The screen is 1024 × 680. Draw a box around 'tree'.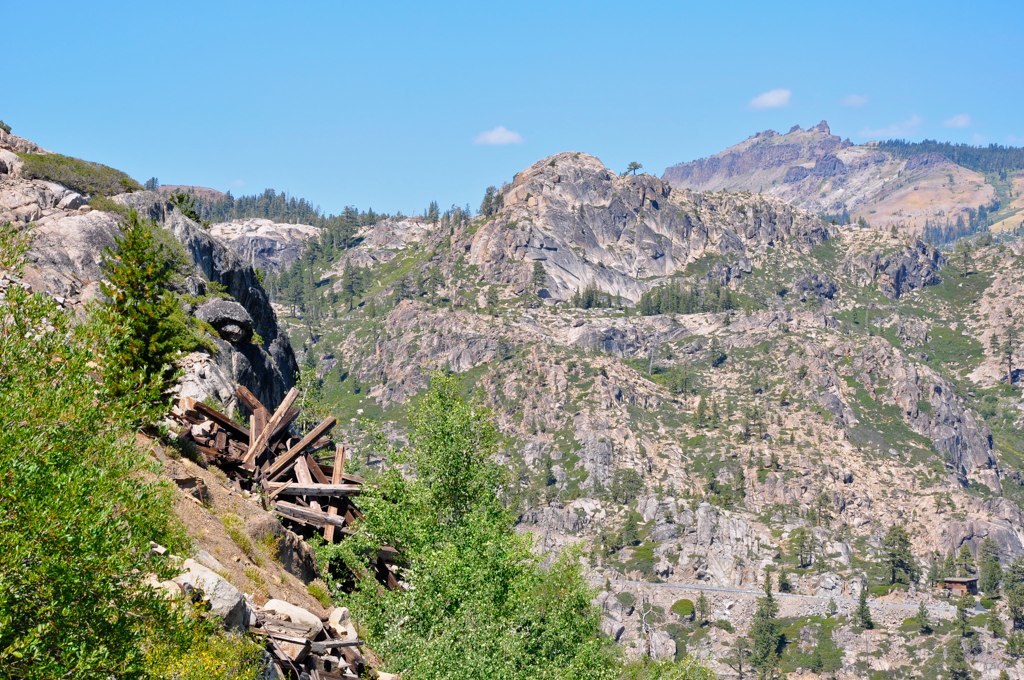
region(378, 359, 523, 590).
